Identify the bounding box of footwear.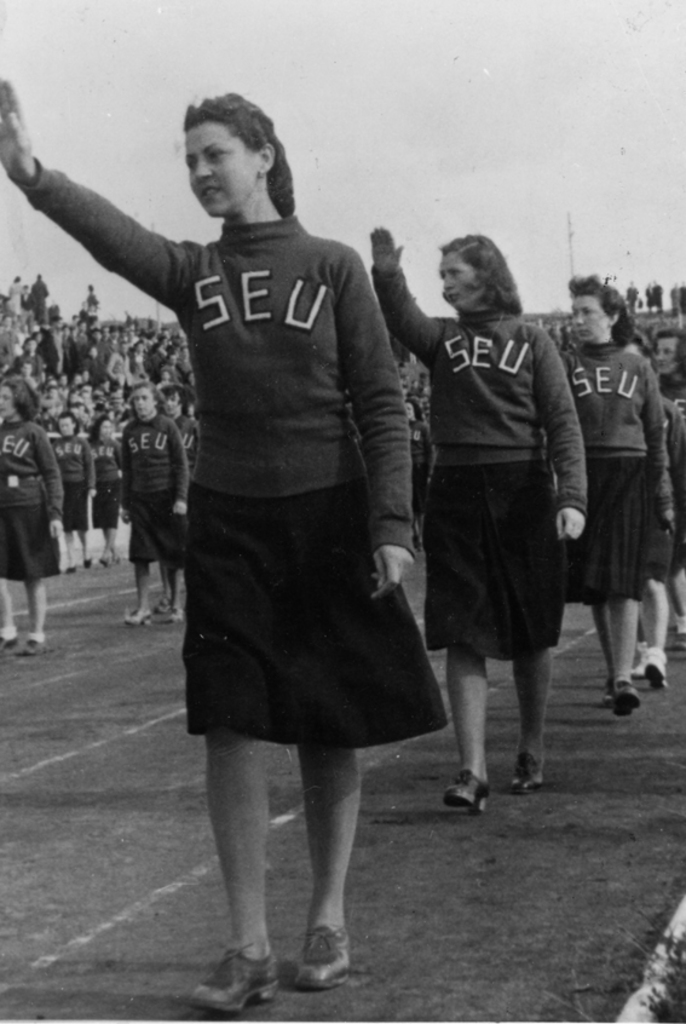
Rect(517, 763, 542, 796).
